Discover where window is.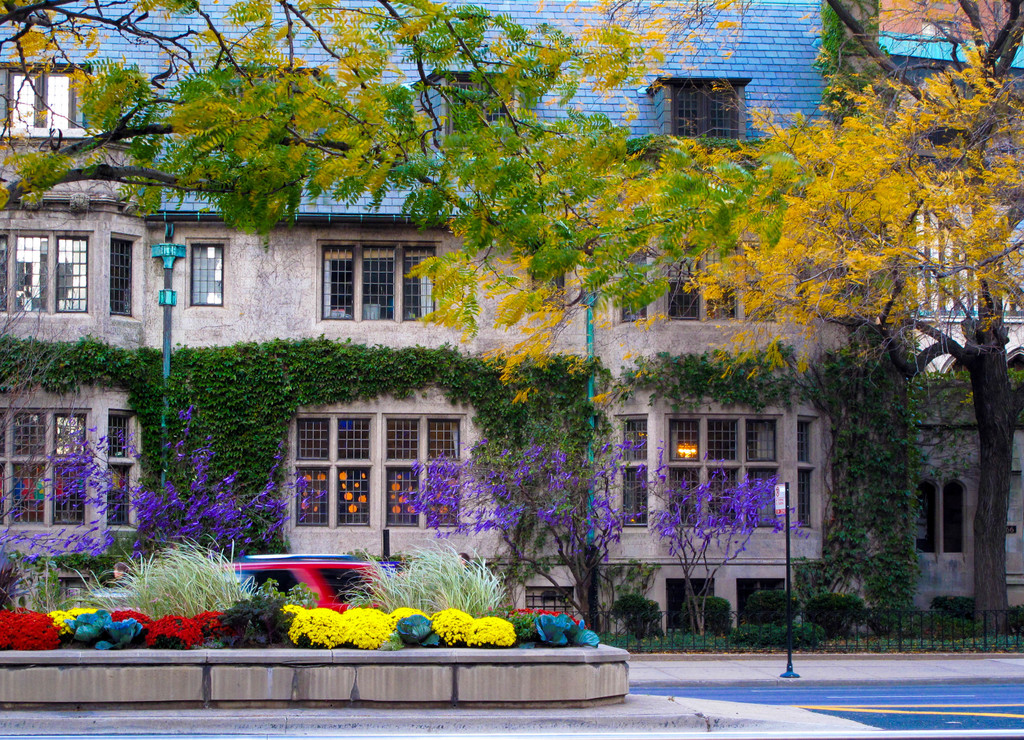
Discovered at rect(0, 405, 141, 528).
